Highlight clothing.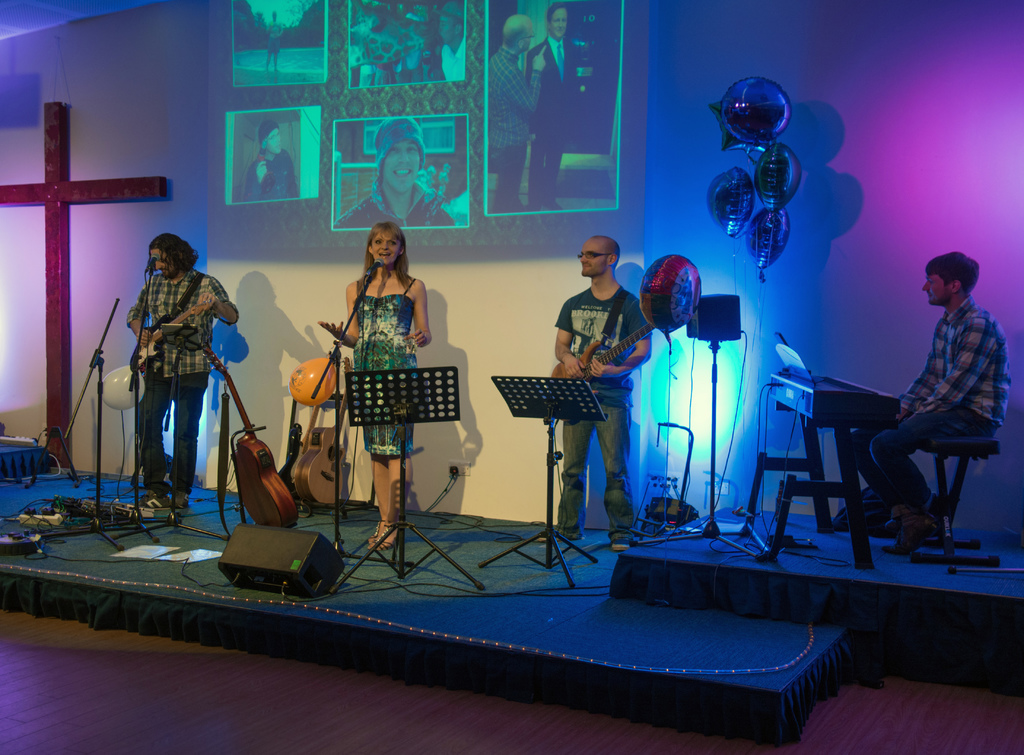
Highlighted region: BBox(349, 276, 412, 460).
